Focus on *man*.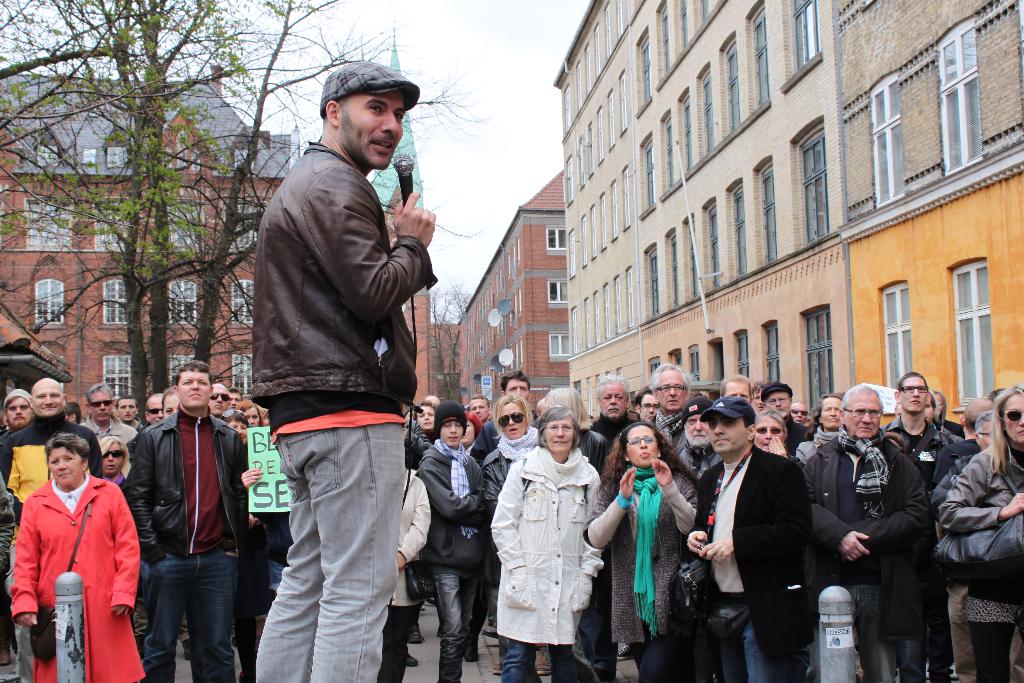
Focused at bbox=[143, 393, 163, 432].
